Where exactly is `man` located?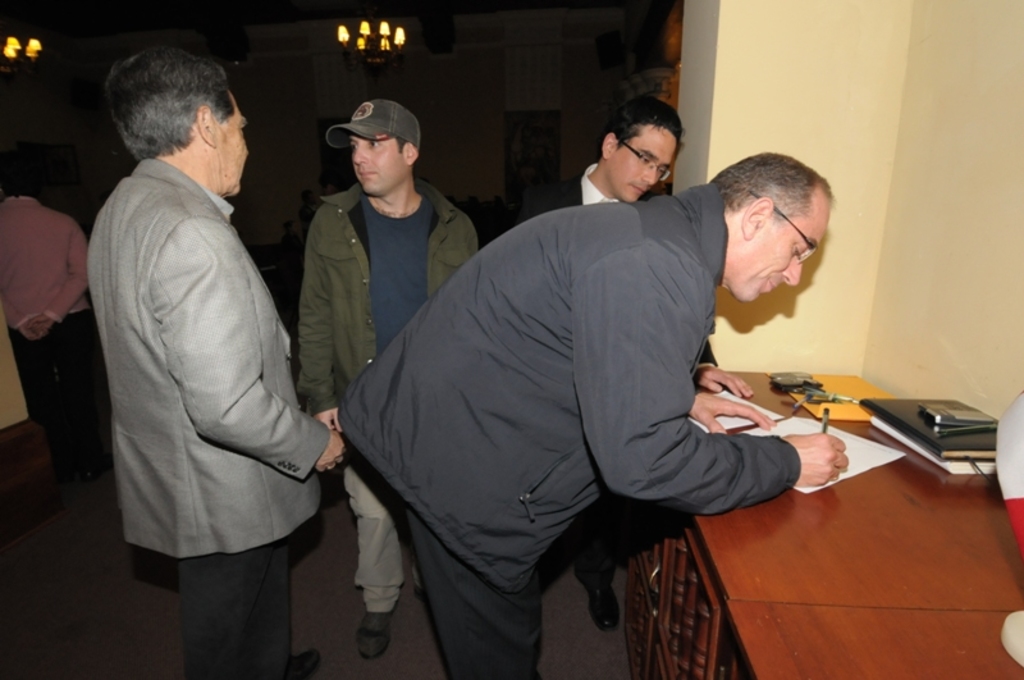
Its bounding box is left=474, top=93, right=684, bottom=634.
